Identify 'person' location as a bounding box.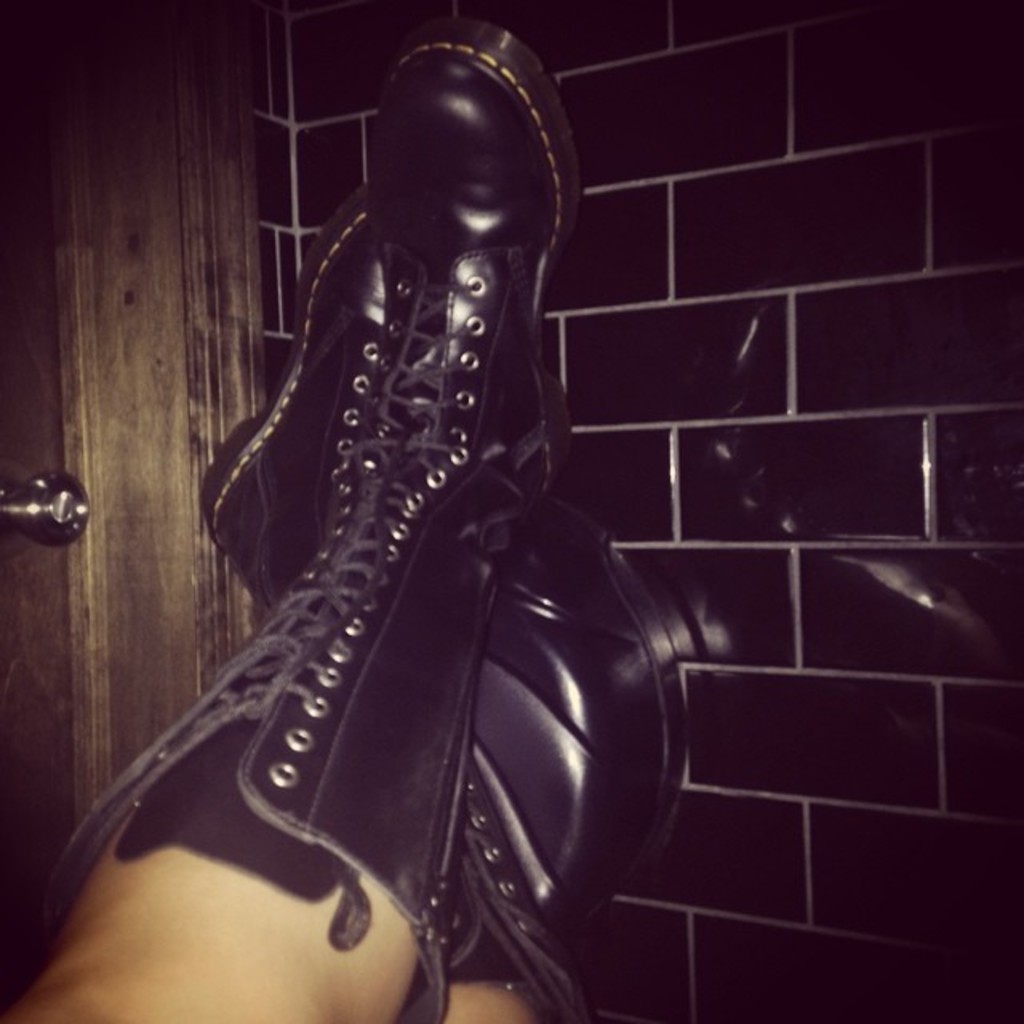
[0, 18, 690, 1022].
